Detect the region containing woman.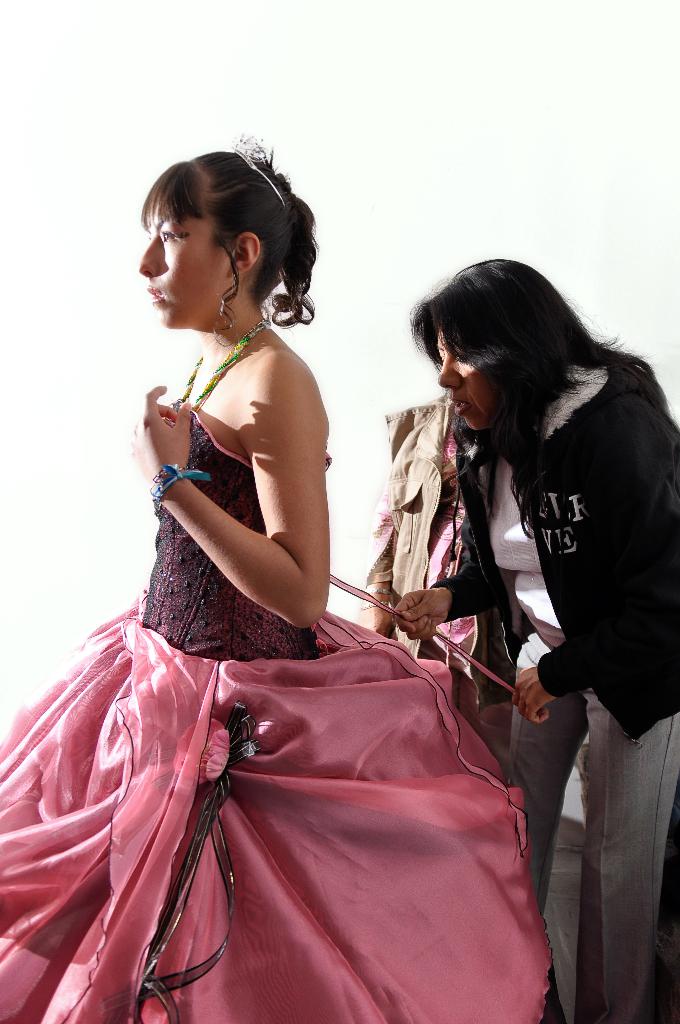
[left=61, top=121, right=450, bottom=988].
